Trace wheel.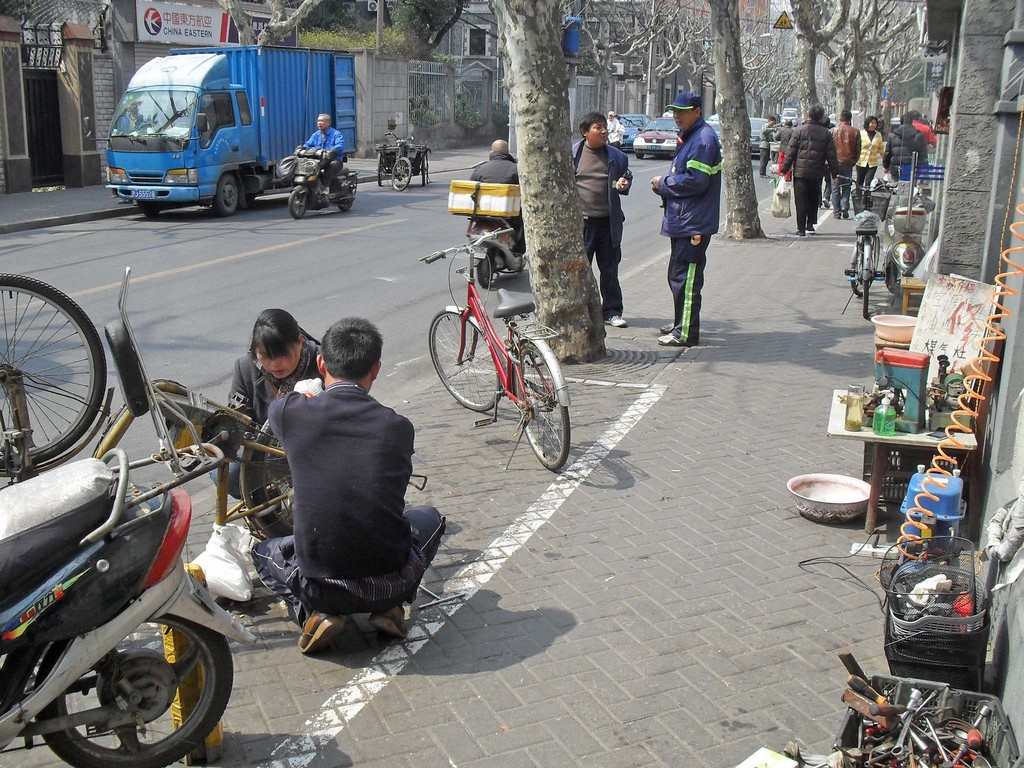
Traced to [left=510, top=340, right=575, bottom=468].
